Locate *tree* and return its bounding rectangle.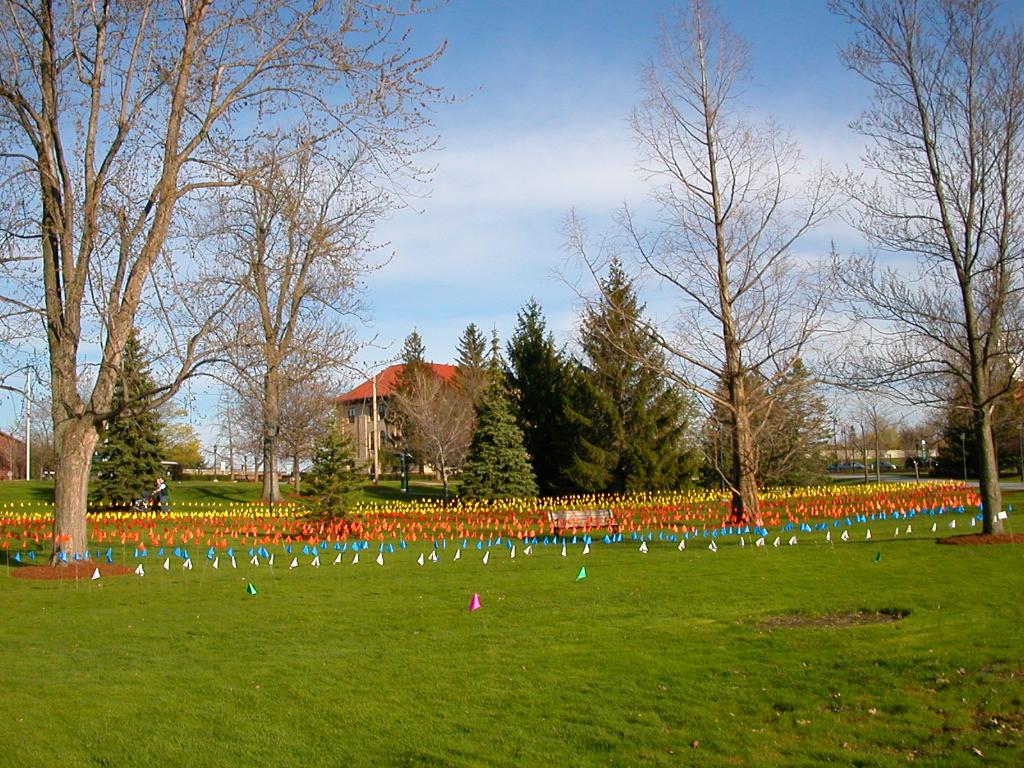
(314,430,366,513).
